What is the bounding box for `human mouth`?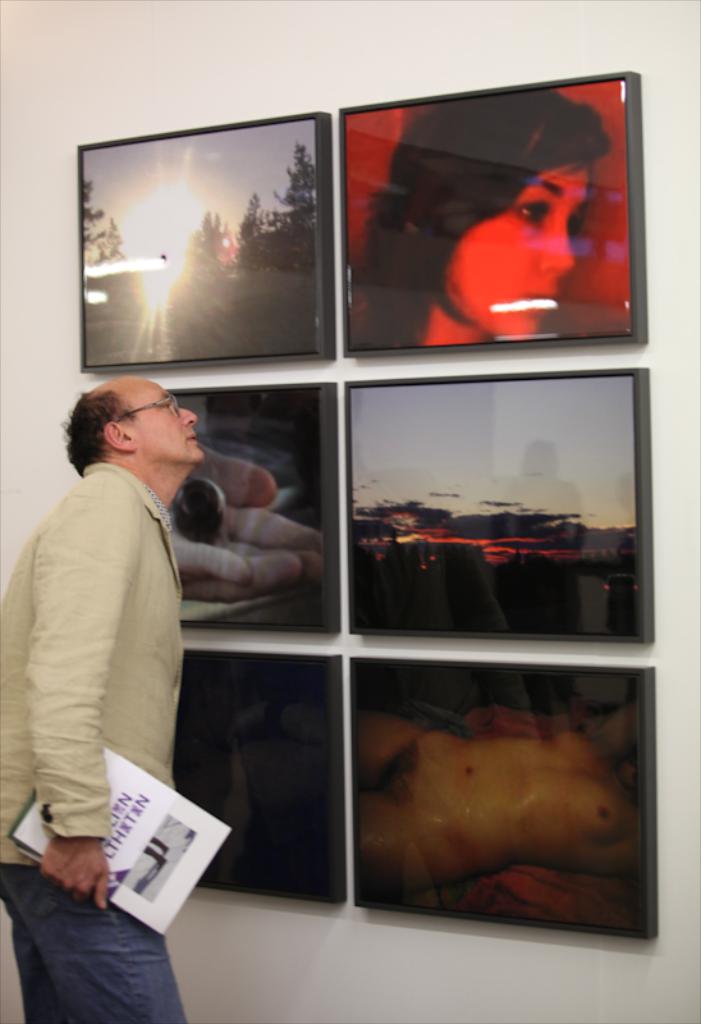
left=526, top=293, right=560, bottom=310.
